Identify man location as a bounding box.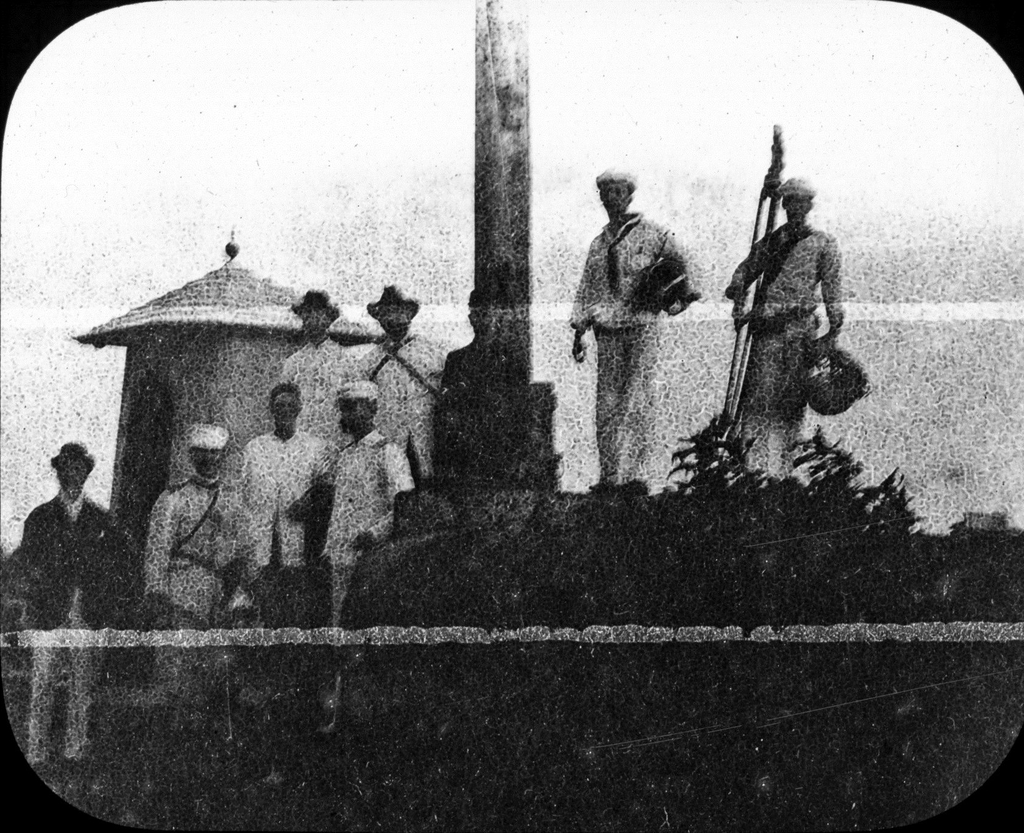
[273, 291, 353, 448].
